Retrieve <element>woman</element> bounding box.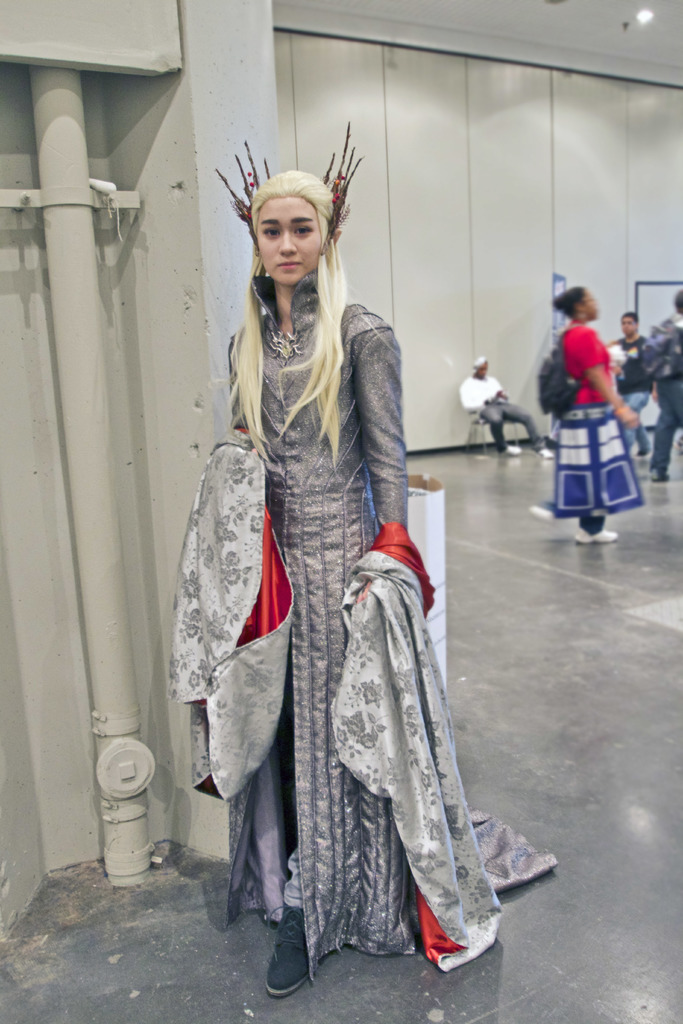
Bounding box: 191 161 477 975.
